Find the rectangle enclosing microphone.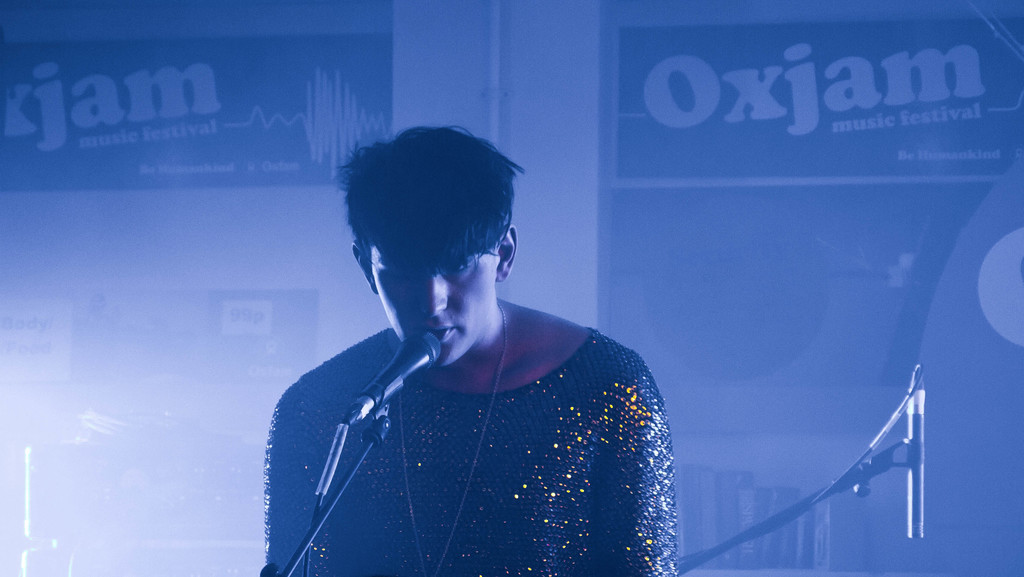
box=[894, 356, 939, 546].
